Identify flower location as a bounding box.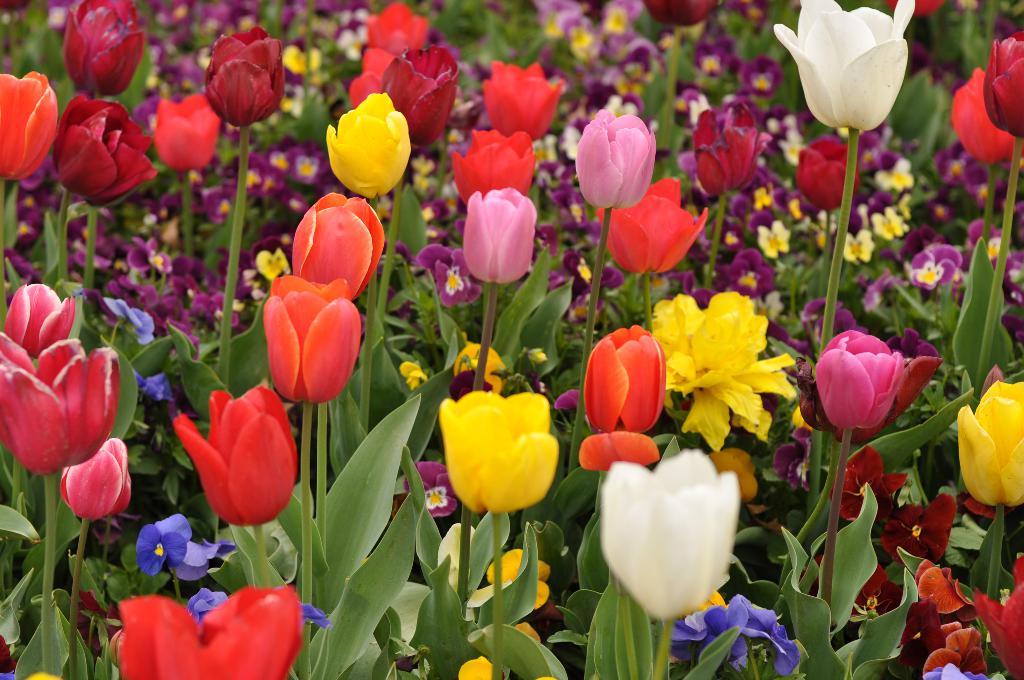
[56,0,147,96].
